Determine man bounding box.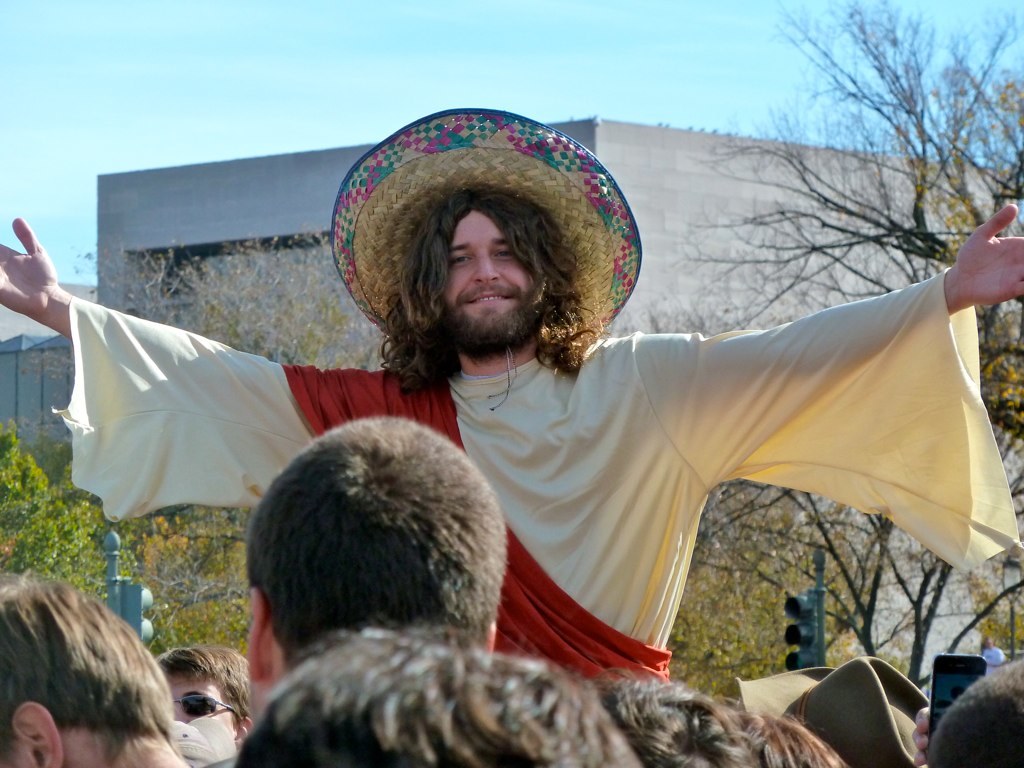
Determined: (left=245, top=410, right=526, bottom=742).
